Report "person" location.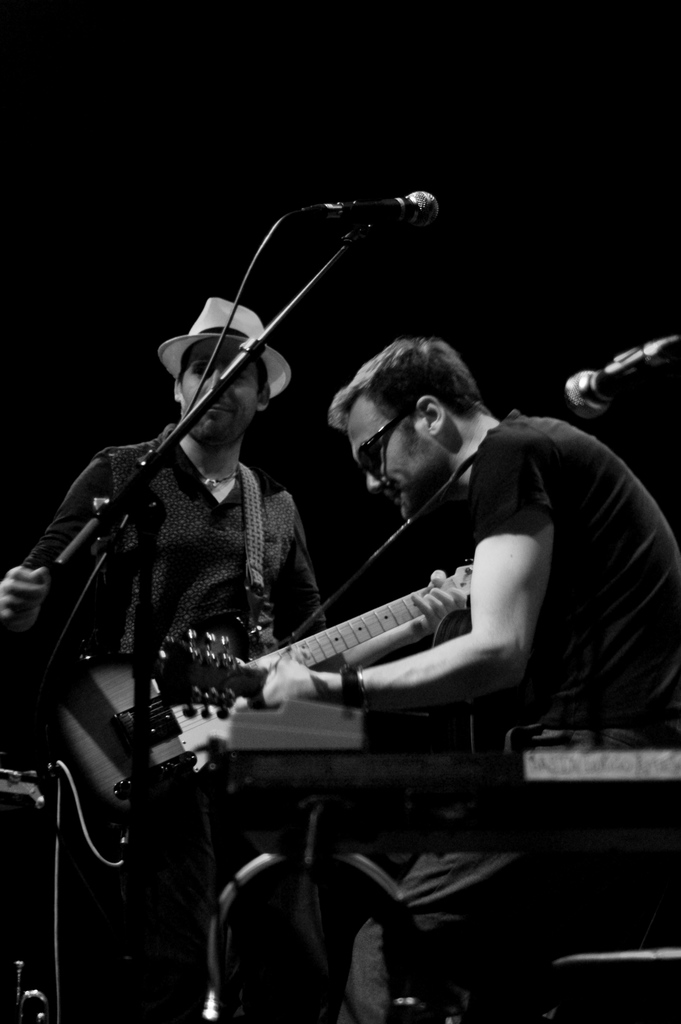
Report: x1=217 y1=324 x2=680 y2=1023.
